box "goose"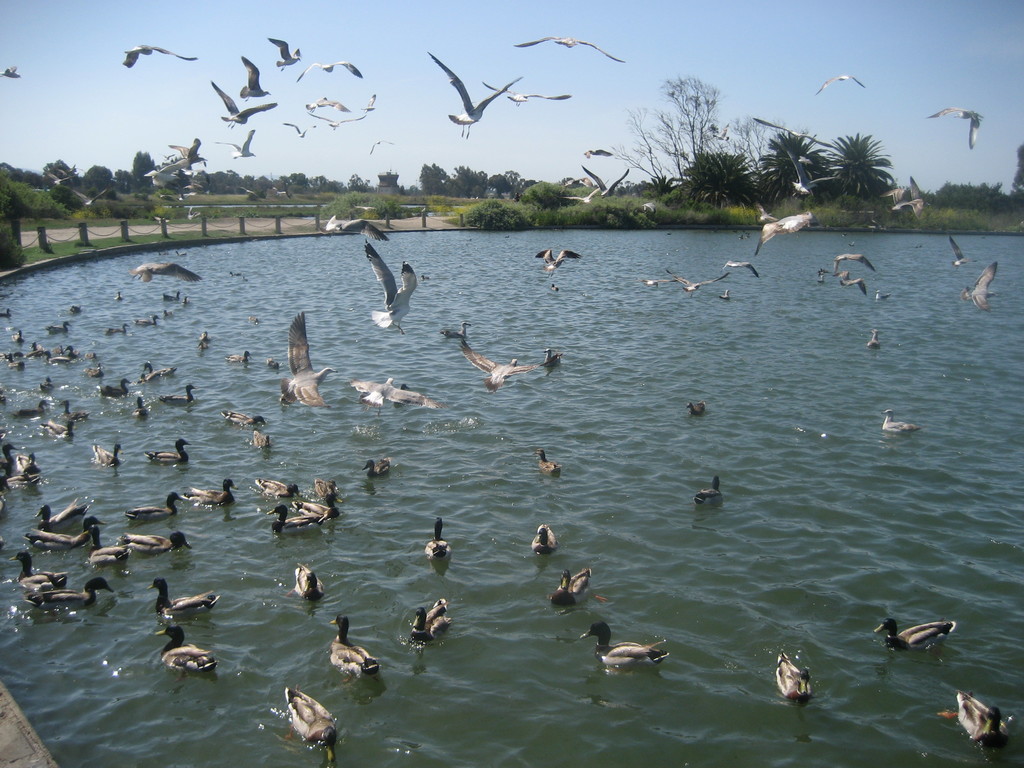
{"x1": 885, "y1": 184, "x2": 909, "y2": 207}
